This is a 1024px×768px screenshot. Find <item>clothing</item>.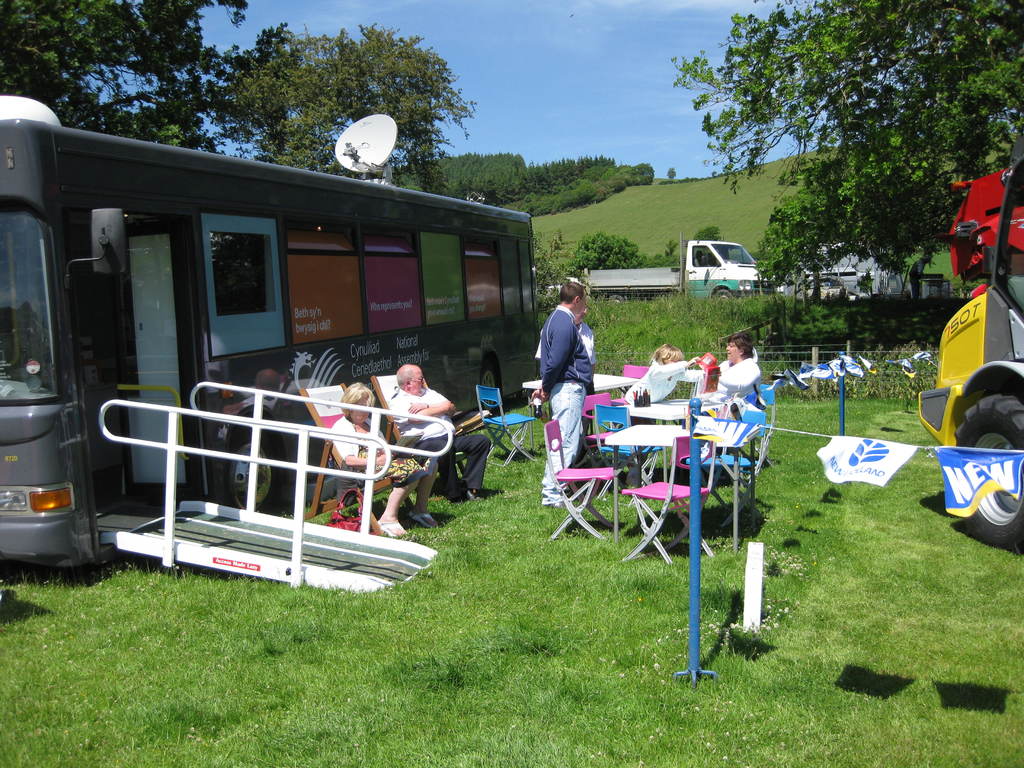
Bounding box: [713,360,755,399].
